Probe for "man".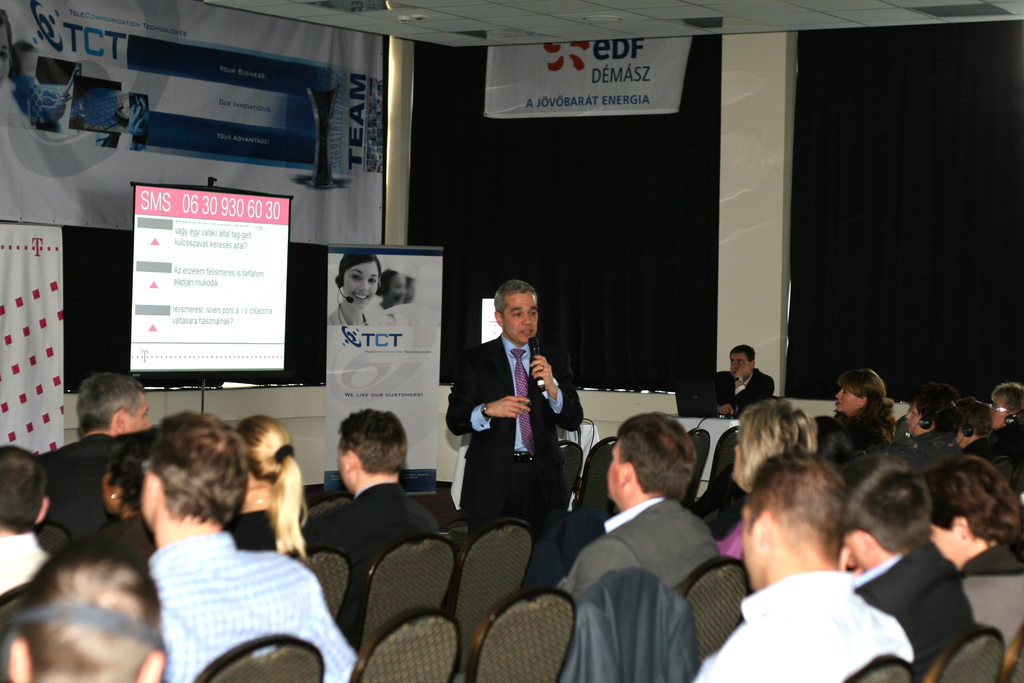
Probe result: {"left": 302, "top": 406, "right": 448, "bottom": 644}.
